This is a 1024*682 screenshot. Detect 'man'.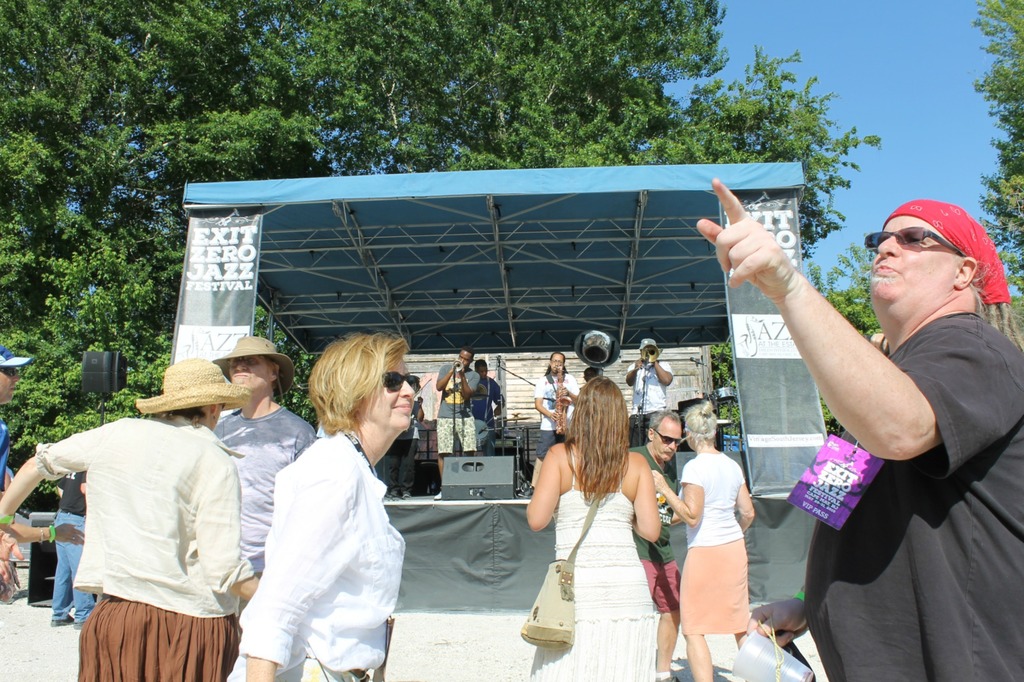
l=0, t=343, r=33, b=499.
